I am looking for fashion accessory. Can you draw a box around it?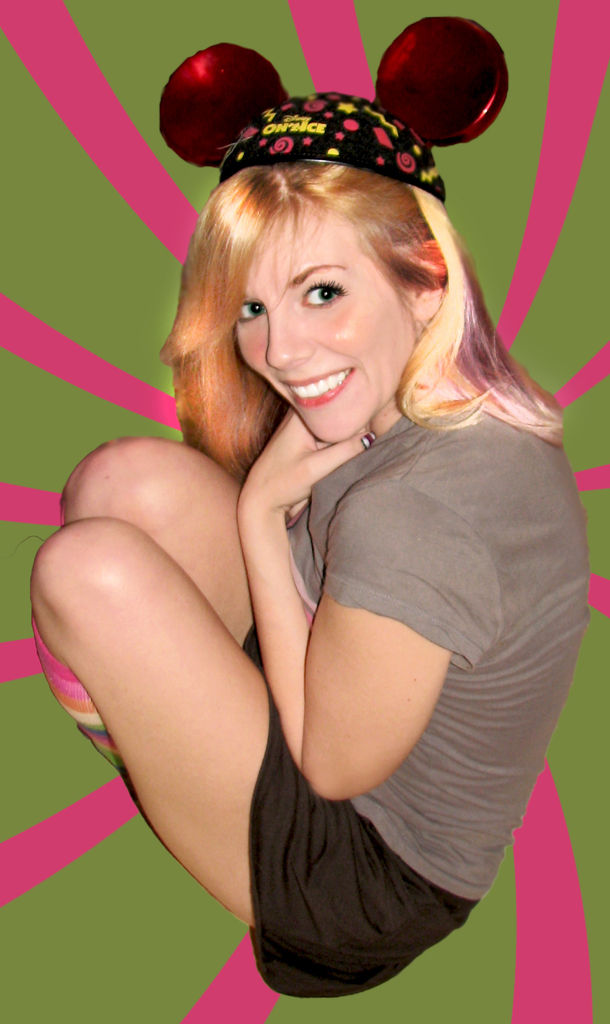
Sure, the bounding box is [x1=155, y1=9, x2=513, y2=202].
